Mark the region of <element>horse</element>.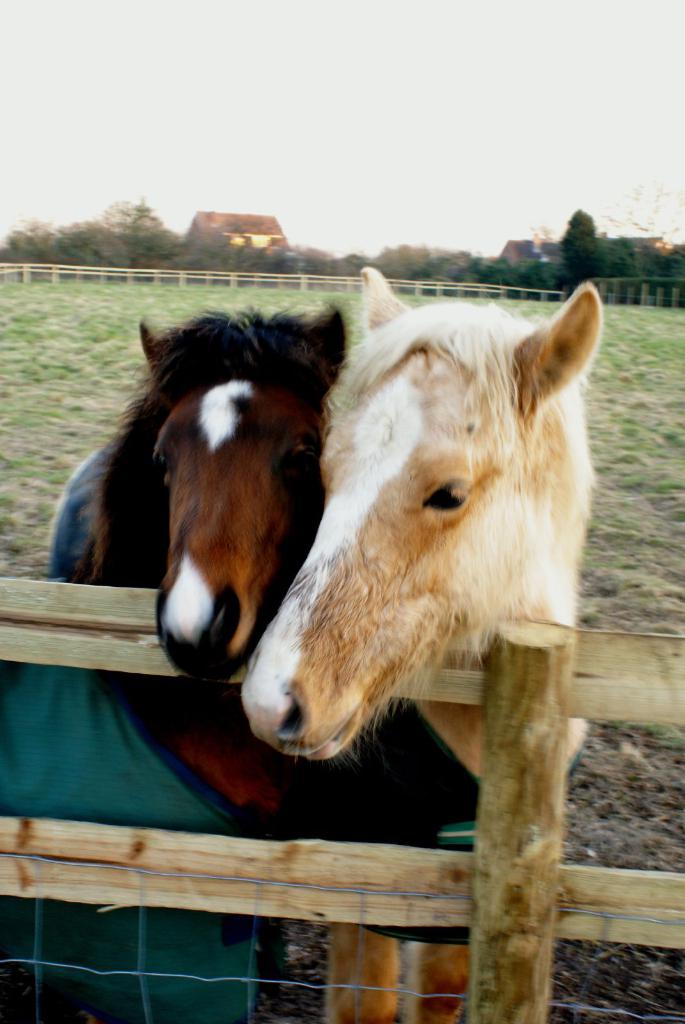
Region: x1=48, y1=300, x2=485, y2=1016.
